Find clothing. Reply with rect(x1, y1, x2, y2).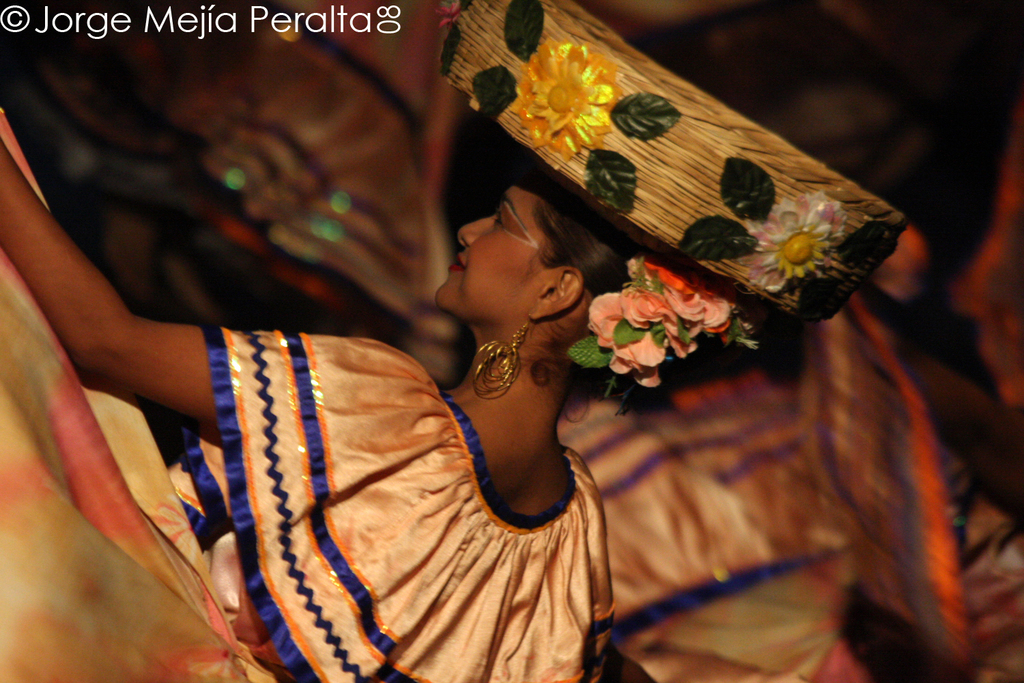
rect(0, 104, 612, 682).
